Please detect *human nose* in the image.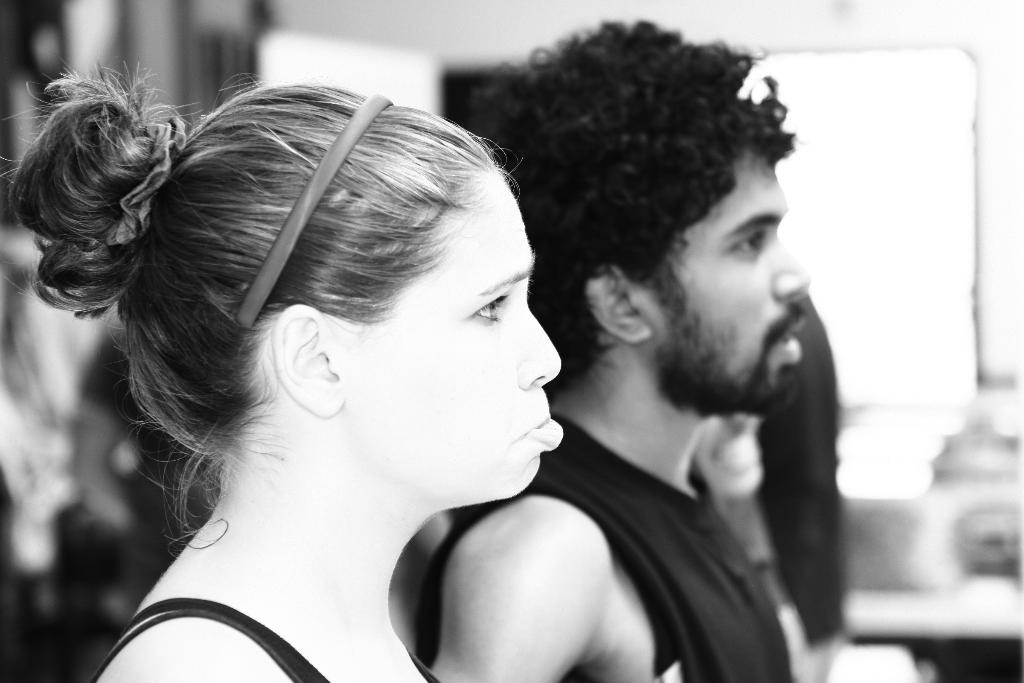
[515,298,559,389].
